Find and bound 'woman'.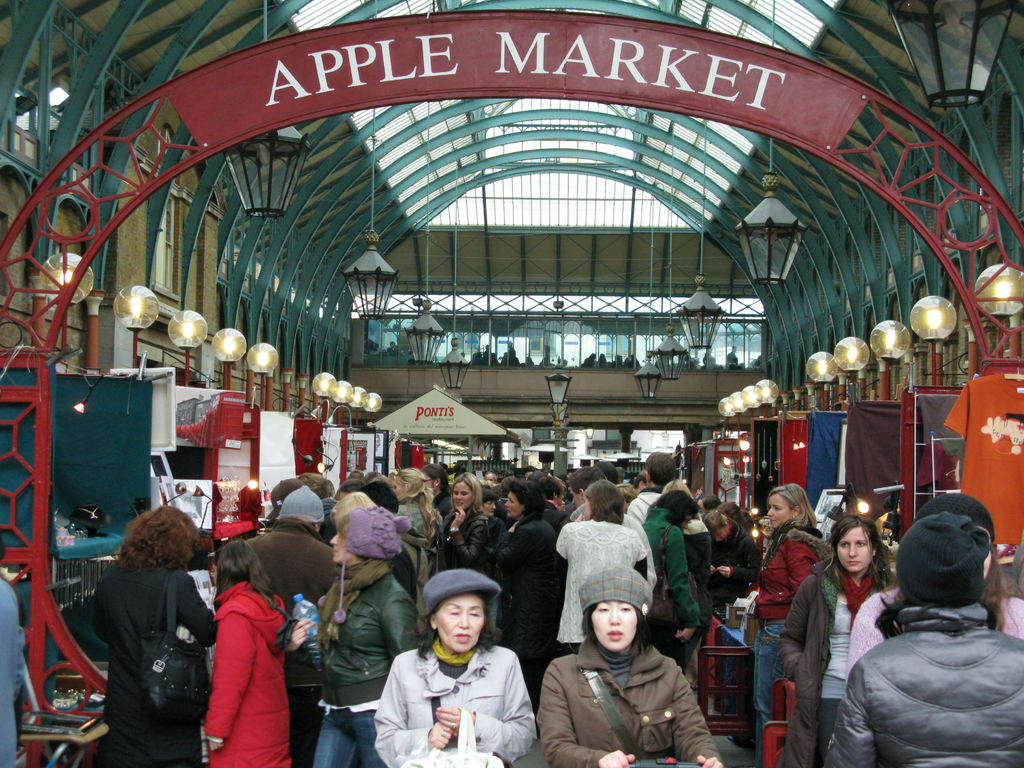
Bound: 845/488/1023/654.
